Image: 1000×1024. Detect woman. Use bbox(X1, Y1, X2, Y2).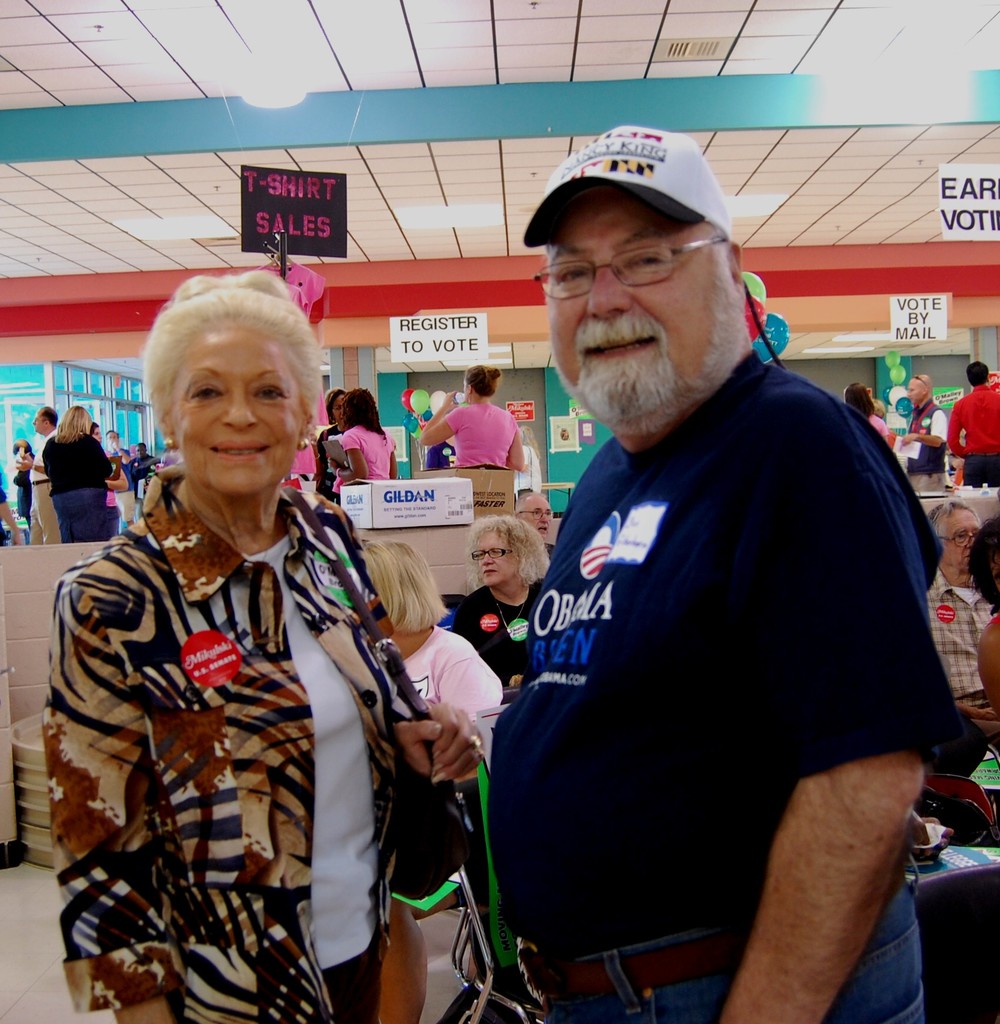
bbox(36, 403, 107, 548).
